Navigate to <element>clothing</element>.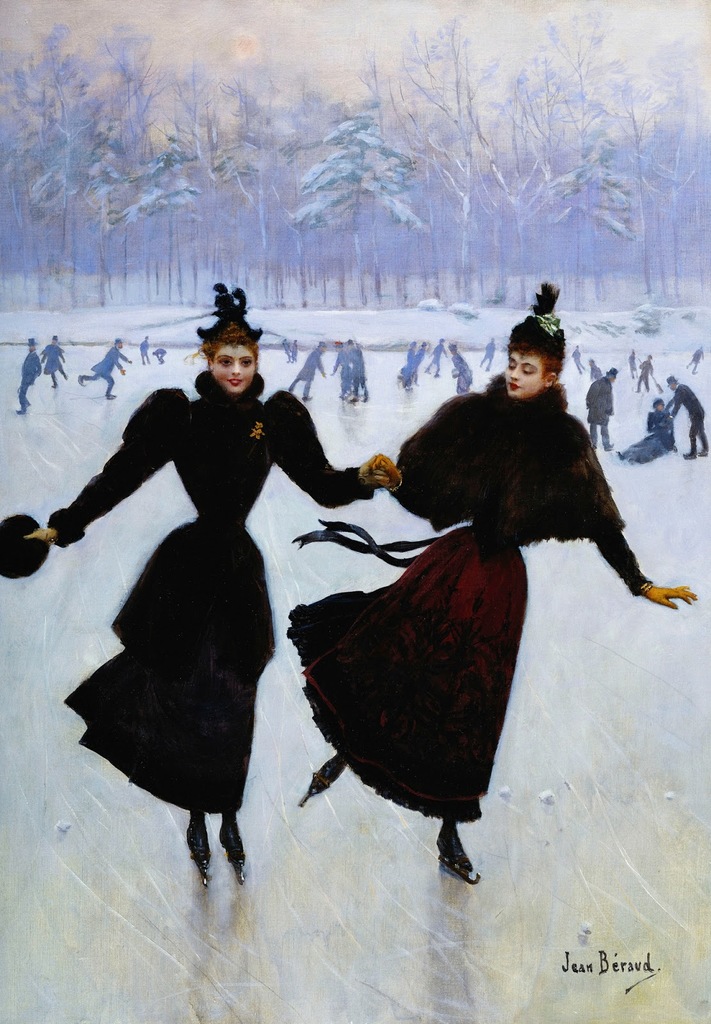
Navigation target: rect(44, 370, 372, 814).
